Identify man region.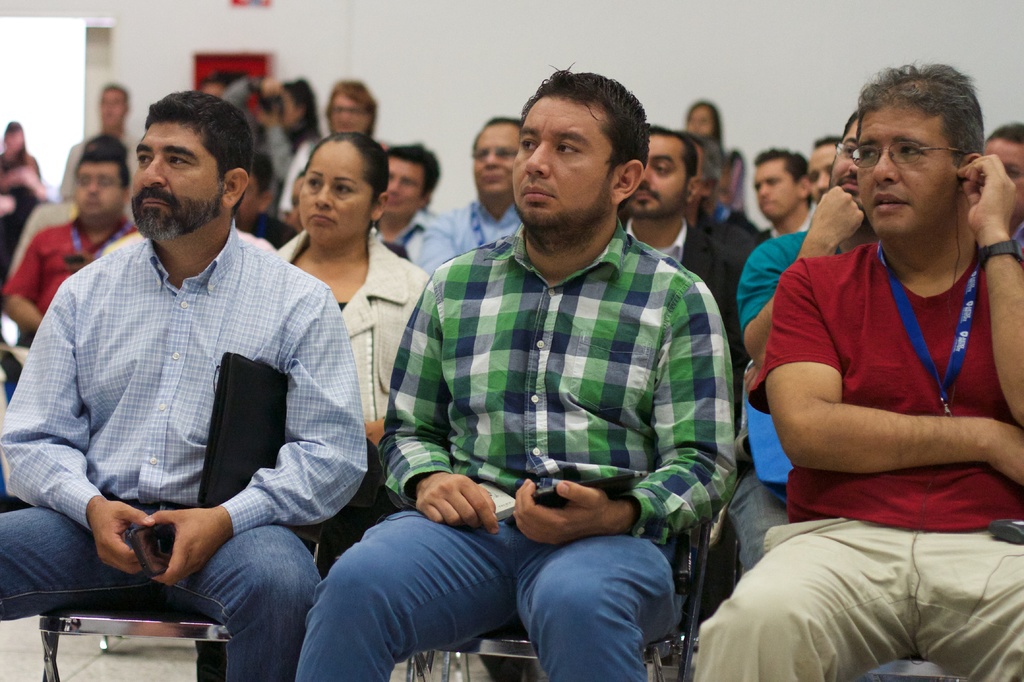
Region: <box>13,196,138,269</box>.
